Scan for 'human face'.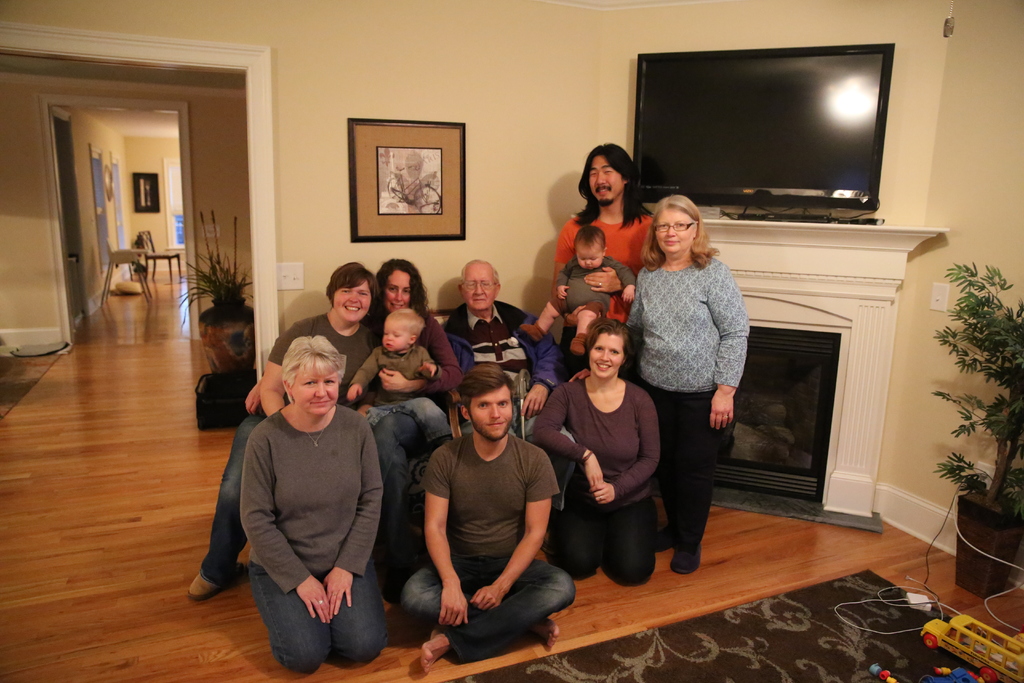
Scan result: 335/288/369/320.
